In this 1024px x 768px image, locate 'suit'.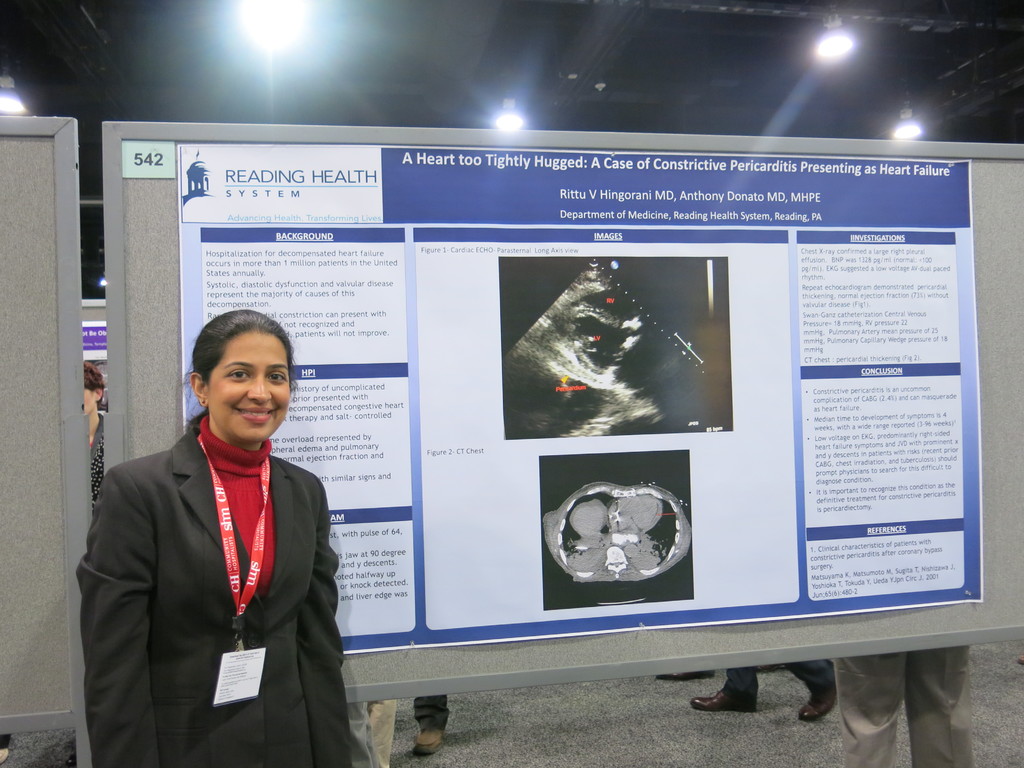
Bounding box: [84,313,349,762].
